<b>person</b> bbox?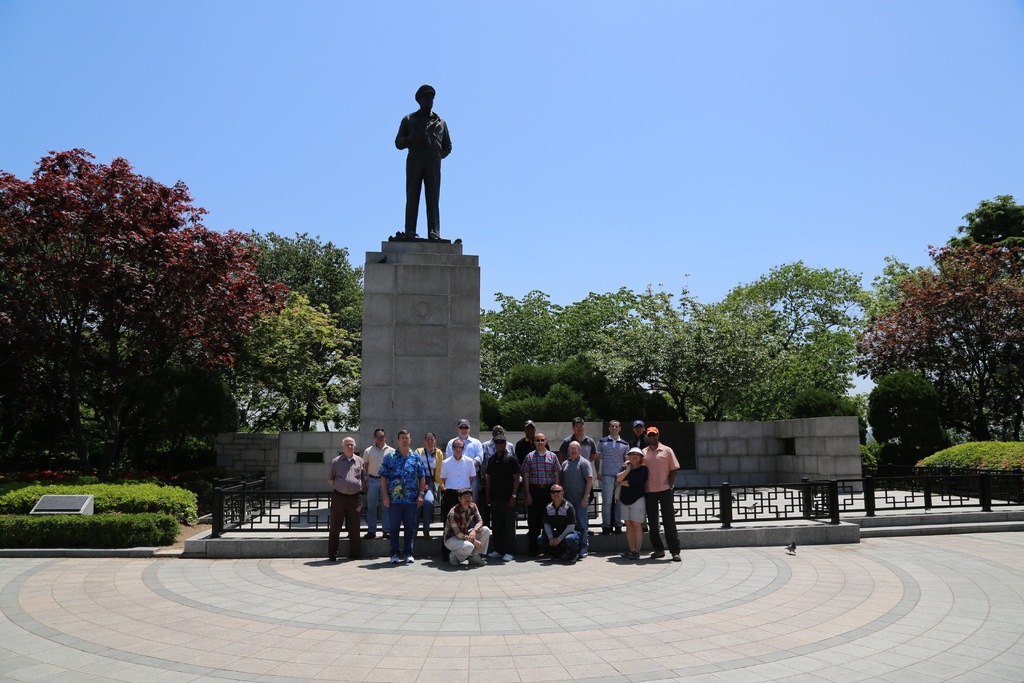
x1=562 y1=419 x2=589 y2=461
